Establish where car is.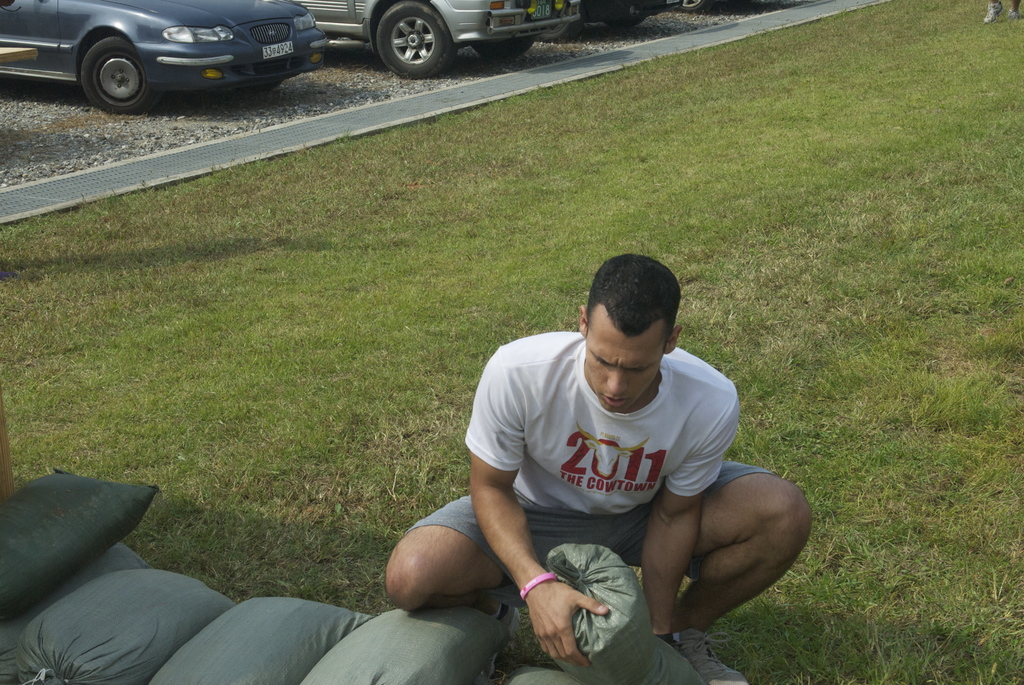
Established at <box>49,4,326,97</box>.
